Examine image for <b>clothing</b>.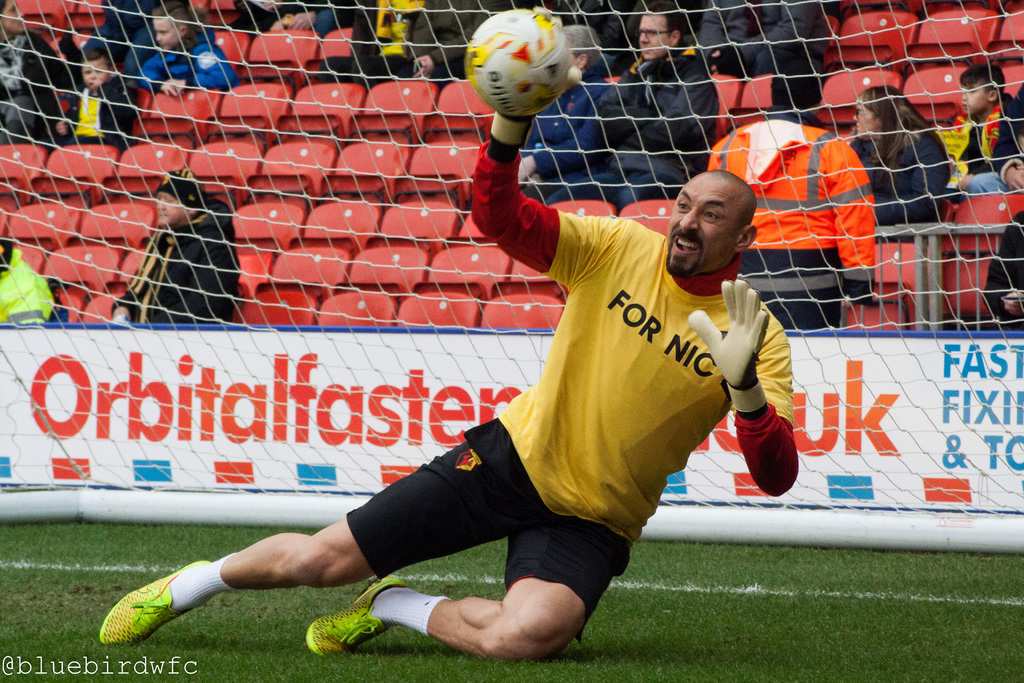
Examination result: <region>226, 0, 317, 41</region>.
